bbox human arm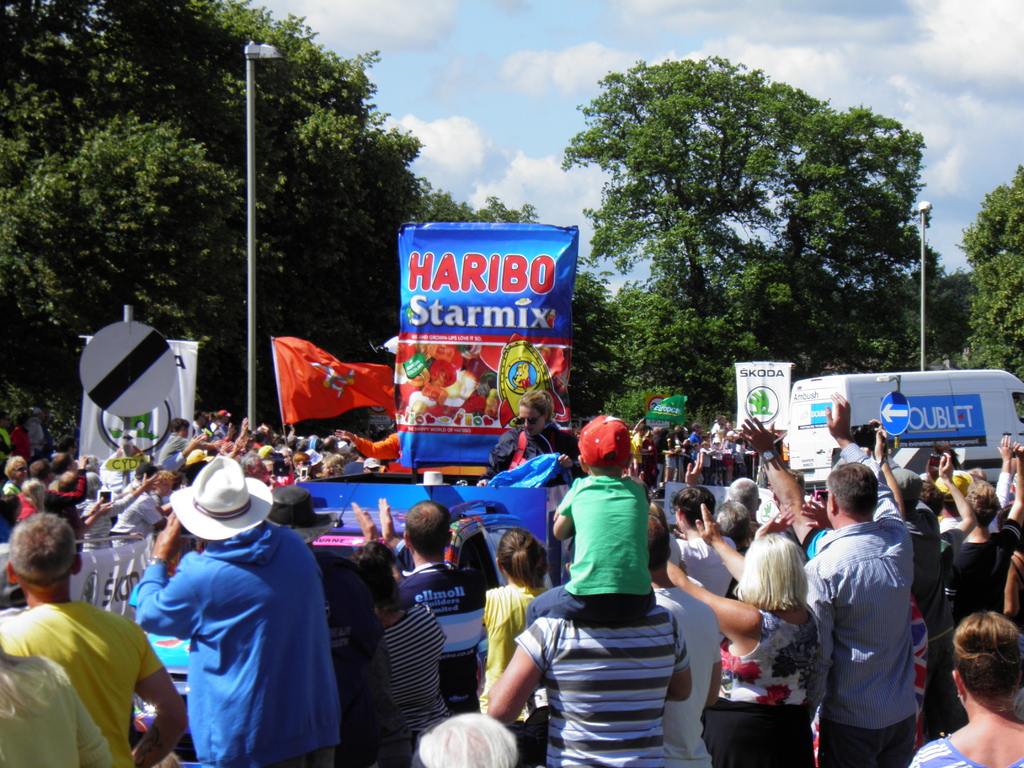
detection(356, 498, 385, 555)
